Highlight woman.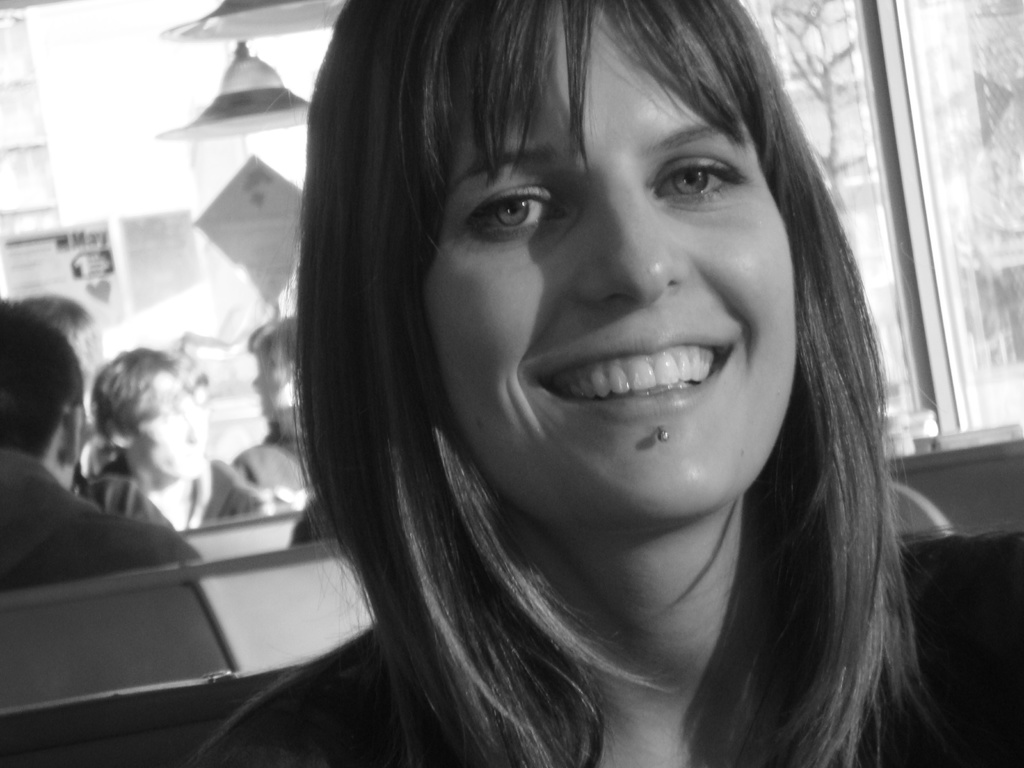
Highlighted region: rect(120, 24, 1023, 740).
